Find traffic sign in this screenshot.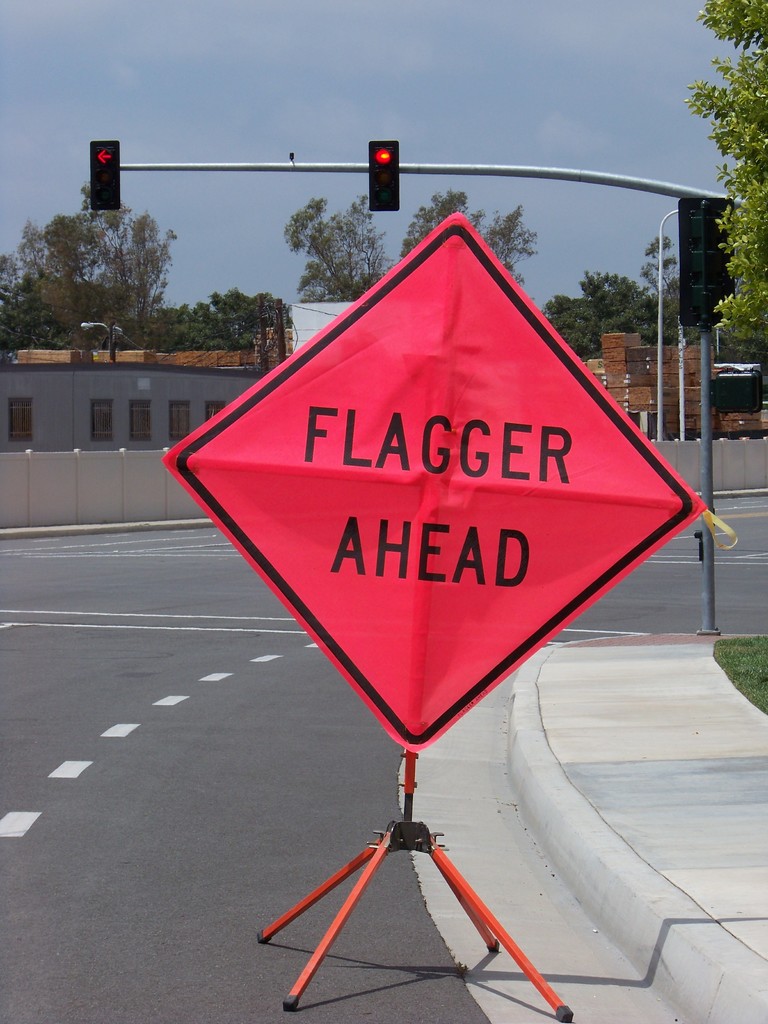
The bounding box for traffic sign is [left=158, top=211, right=708, bottom=751].
